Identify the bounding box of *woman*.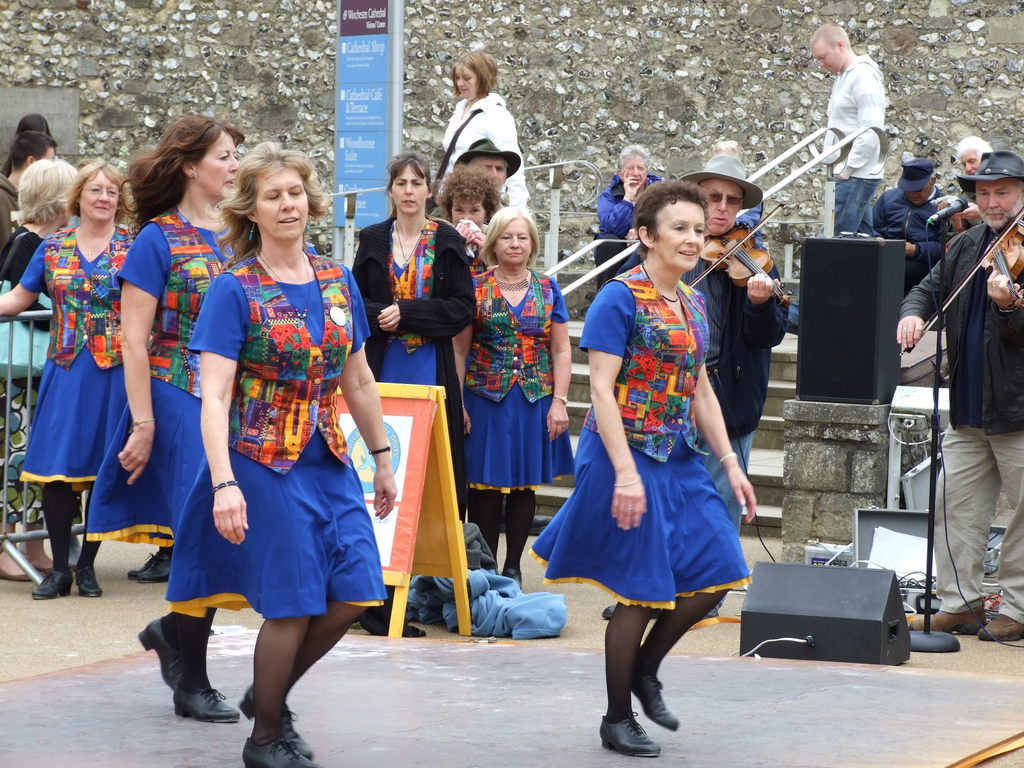
<bbox>428, 51, 538, 225</bbox>.
